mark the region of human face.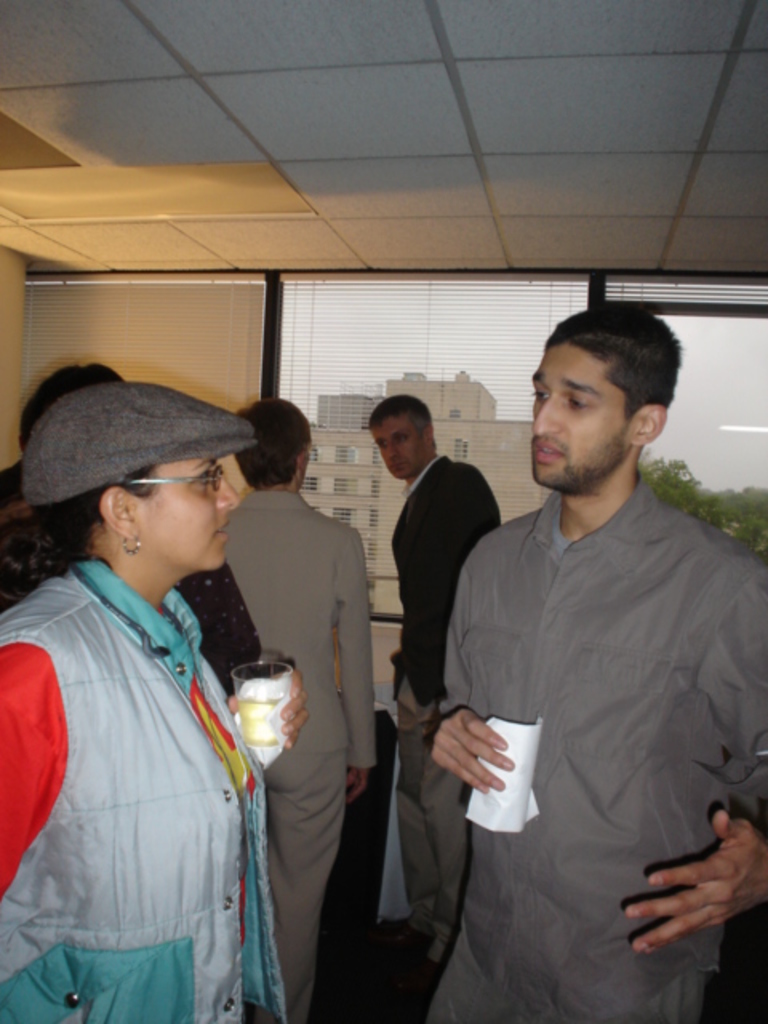
Region: [526, 336, 635, 493].
